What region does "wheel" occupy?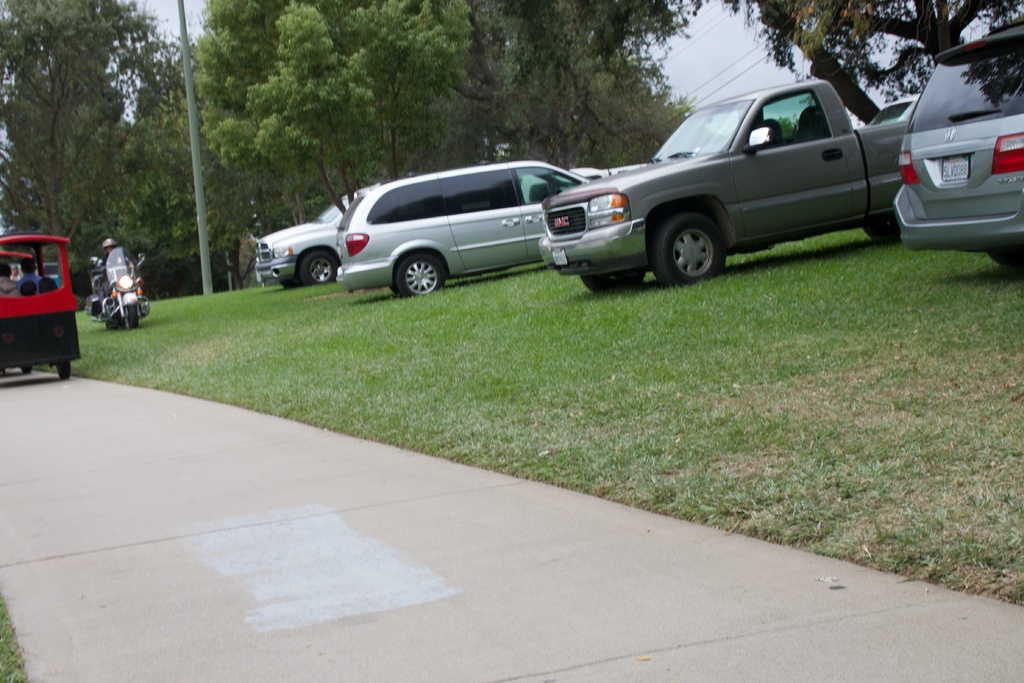
{"left": 649, "top": 215, "right": 726, "bottom": 287}.
